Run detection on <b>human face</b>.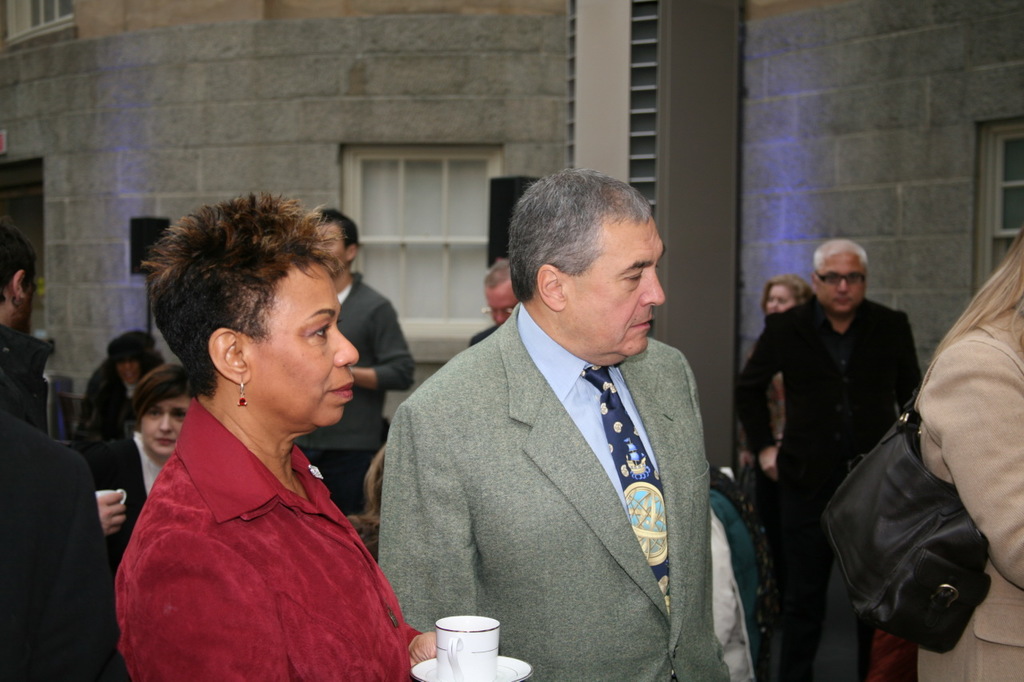
Result: Rect(822, 253, 864, 315).
